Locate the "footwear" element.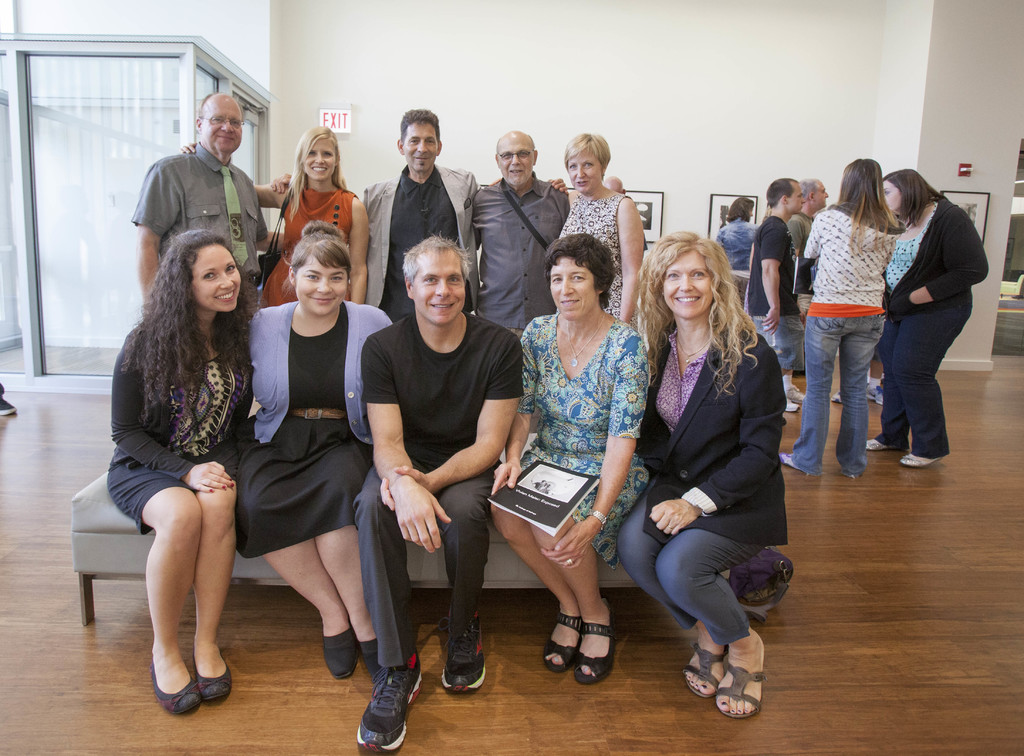
Element bbox: [x1=358, y1=634, x2=376, y2=682].
